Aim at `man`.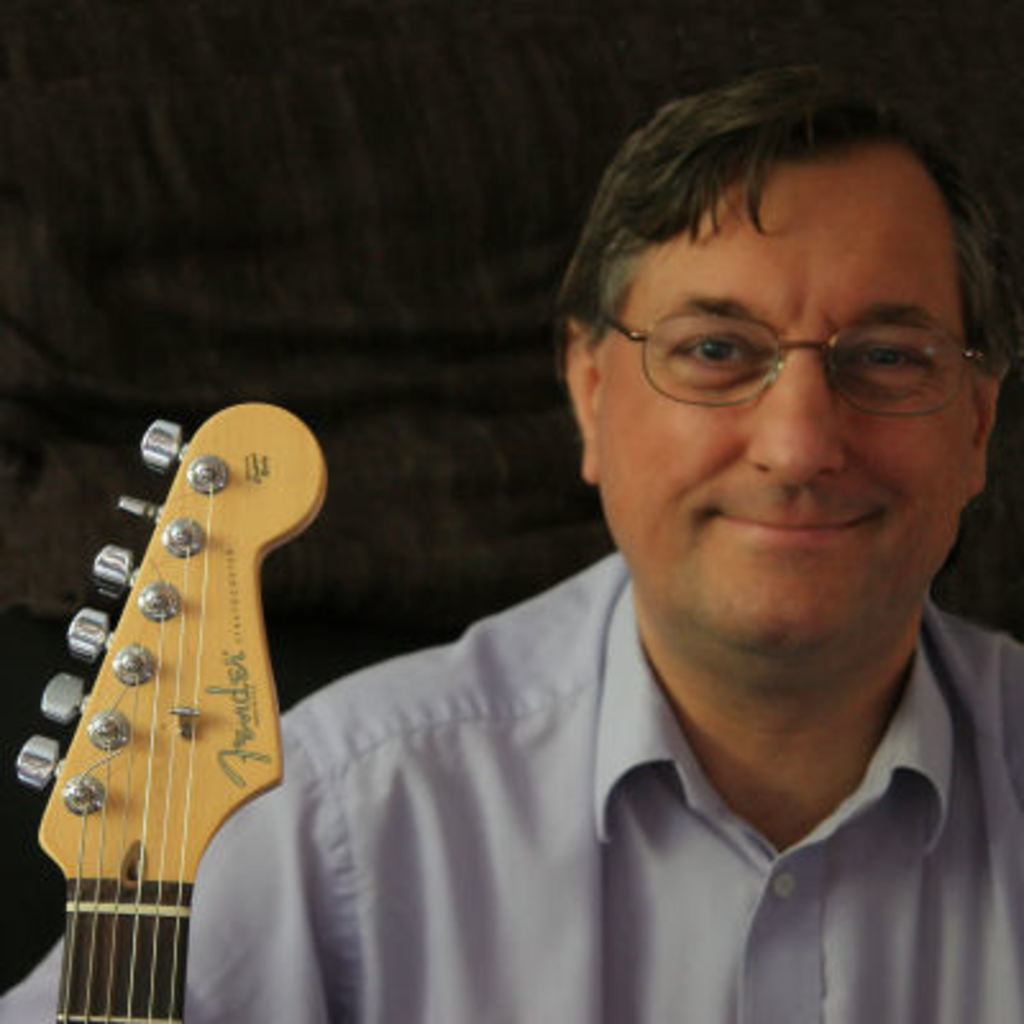
Aimed at <bbox>0, 46, 1021, 1021</bbox>.
